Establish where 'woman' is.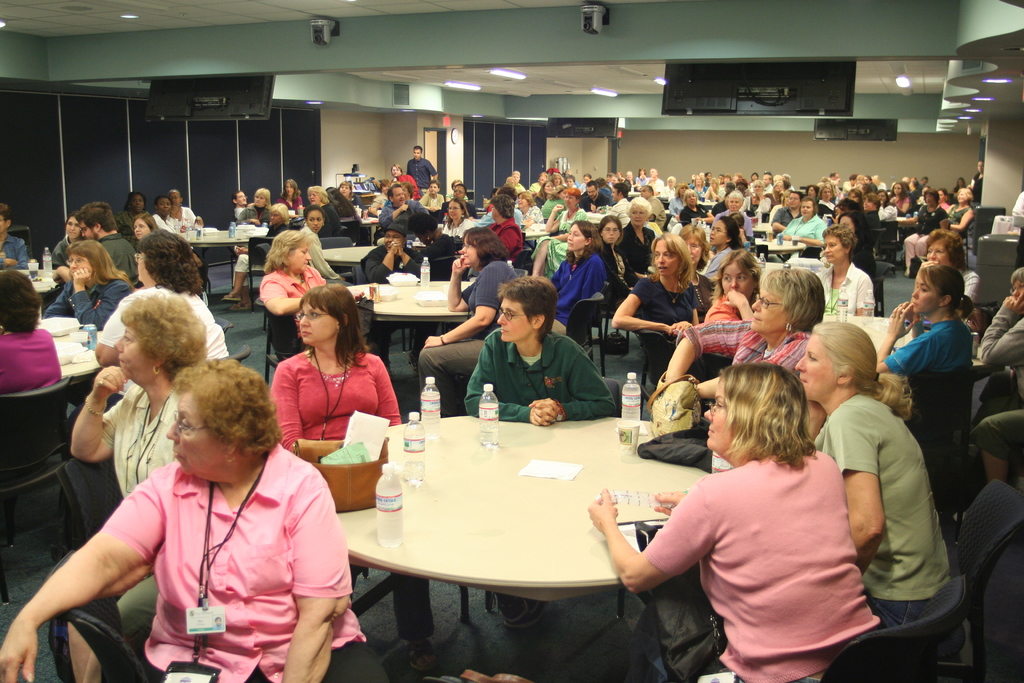
Established at box(815, 183, 836, 216).
